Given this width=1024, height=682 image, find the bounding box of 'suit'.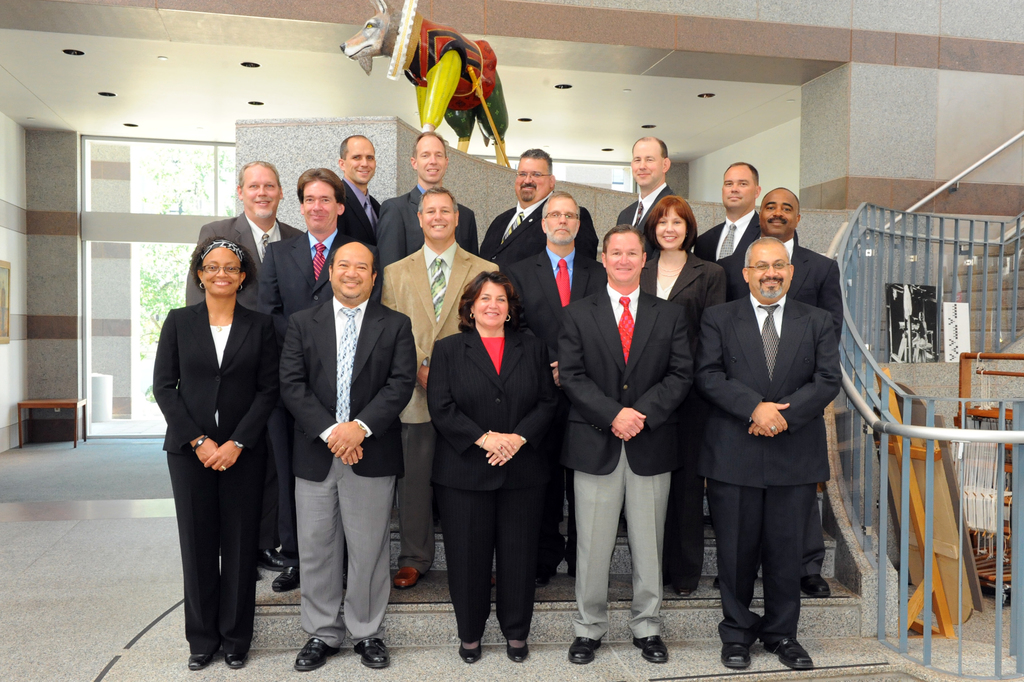
x1=371, y1=182, x2=476, y2=267.
